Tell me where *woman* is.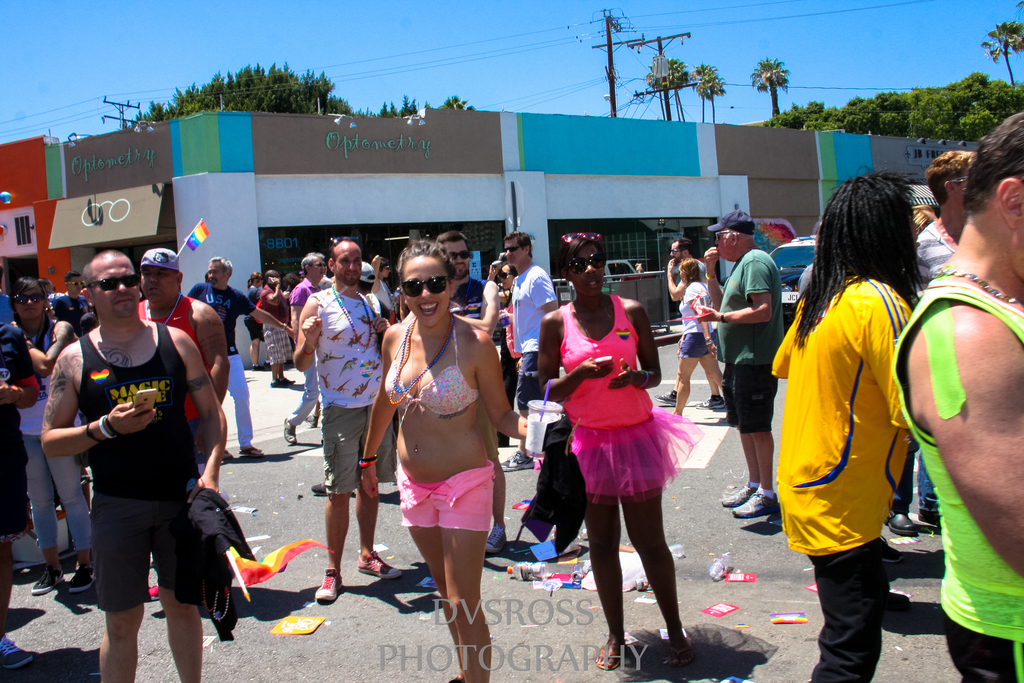
*woman* is at select_region(666, 258, 724, 418).
